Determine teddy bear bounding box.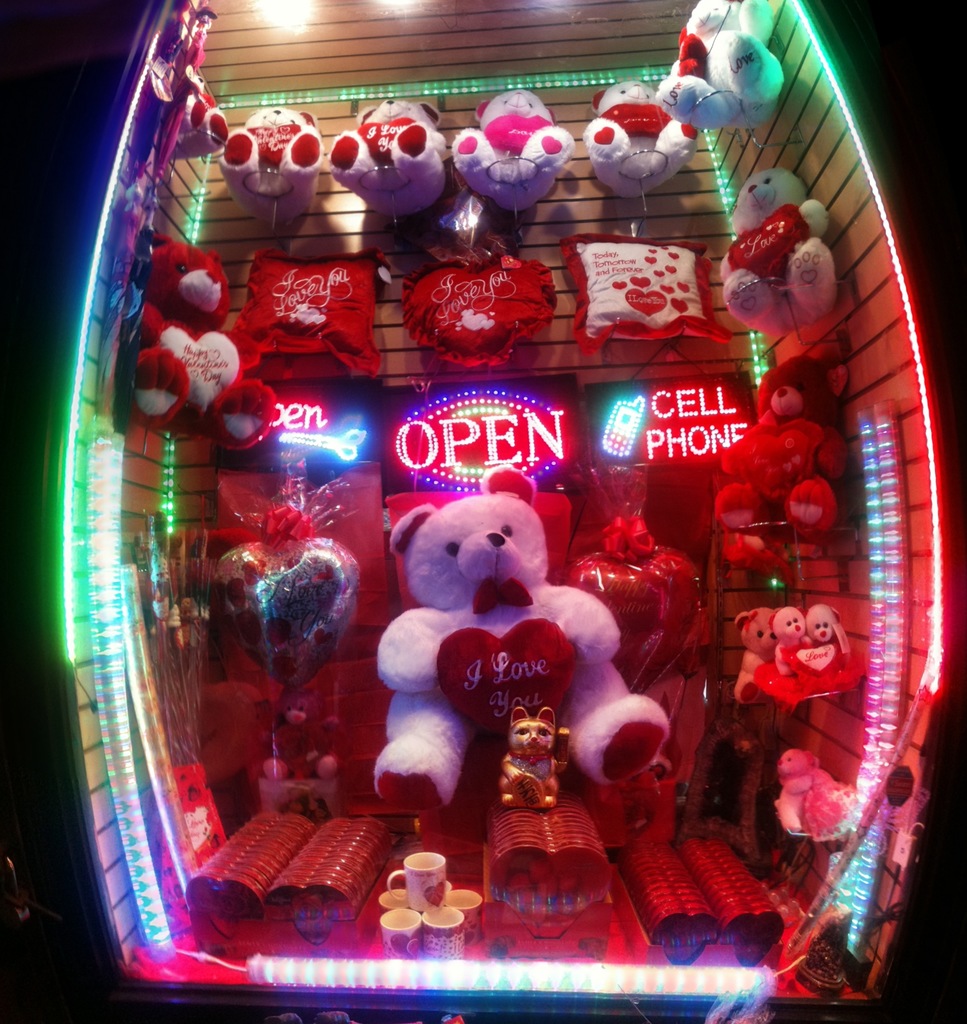
Determined: [714,353,843,570].
